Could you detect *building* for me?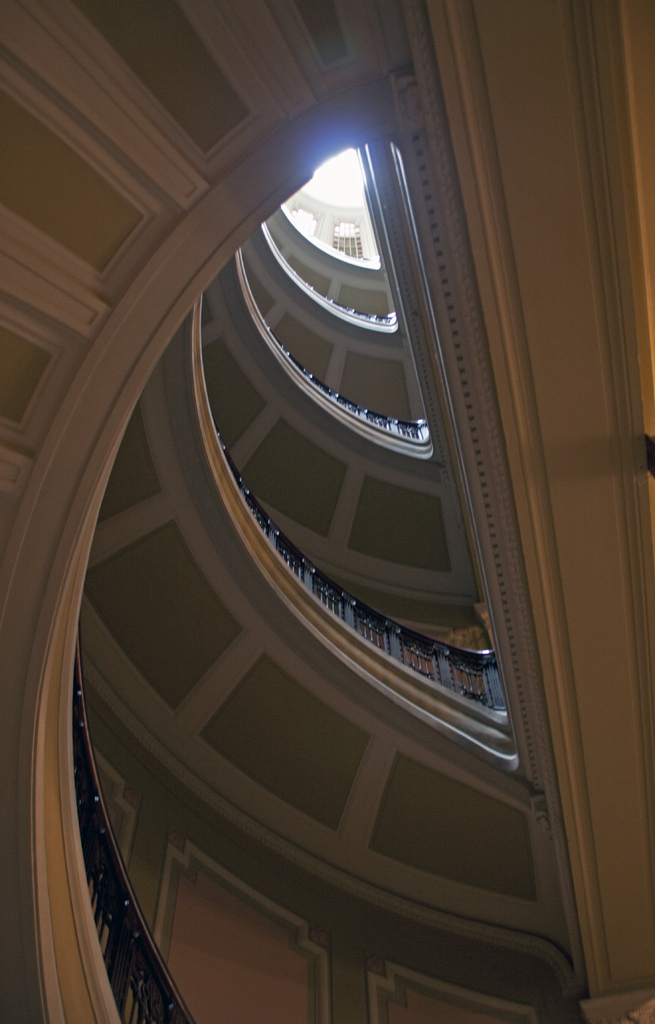
Detection result: <box>0,2,654,1023</box>.
